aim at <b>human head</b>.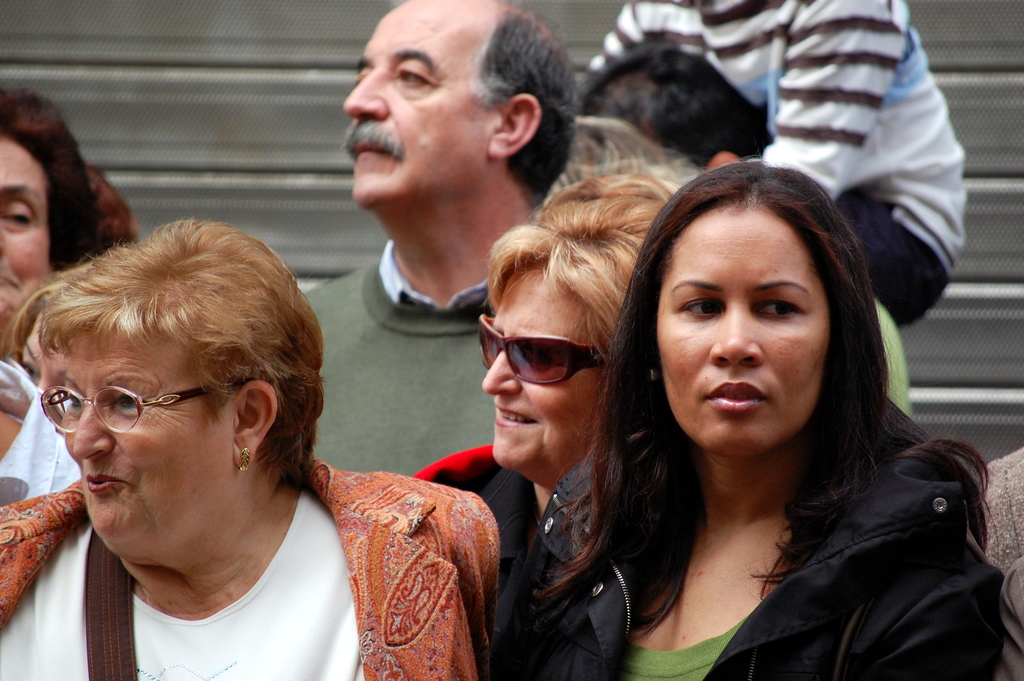
Aimed at crop(485, 177, 668, 472).
